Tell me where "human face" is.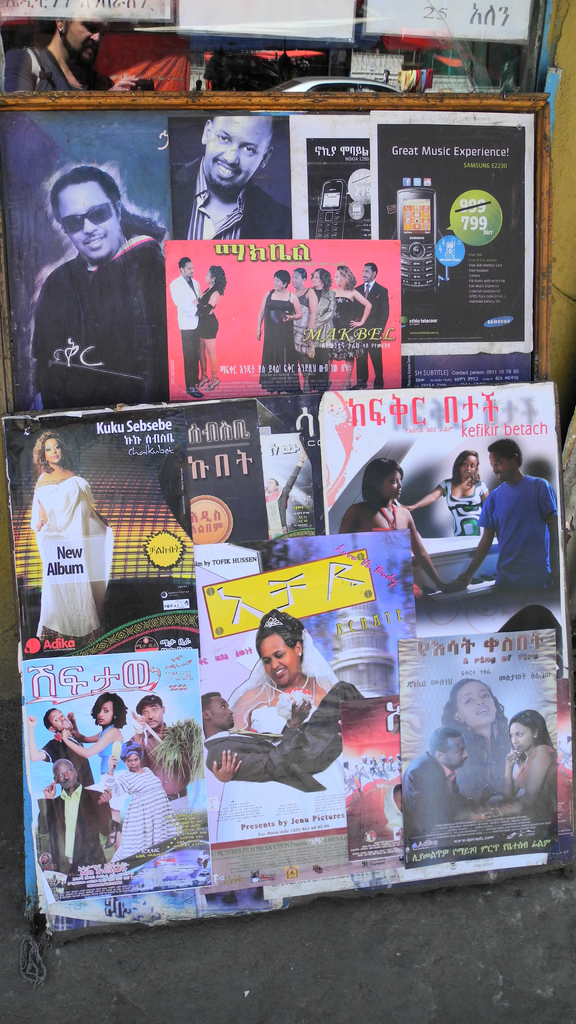
"human face" is at {"x1": 204, "y1": 116, "x2": 271, "y2": 188}.
